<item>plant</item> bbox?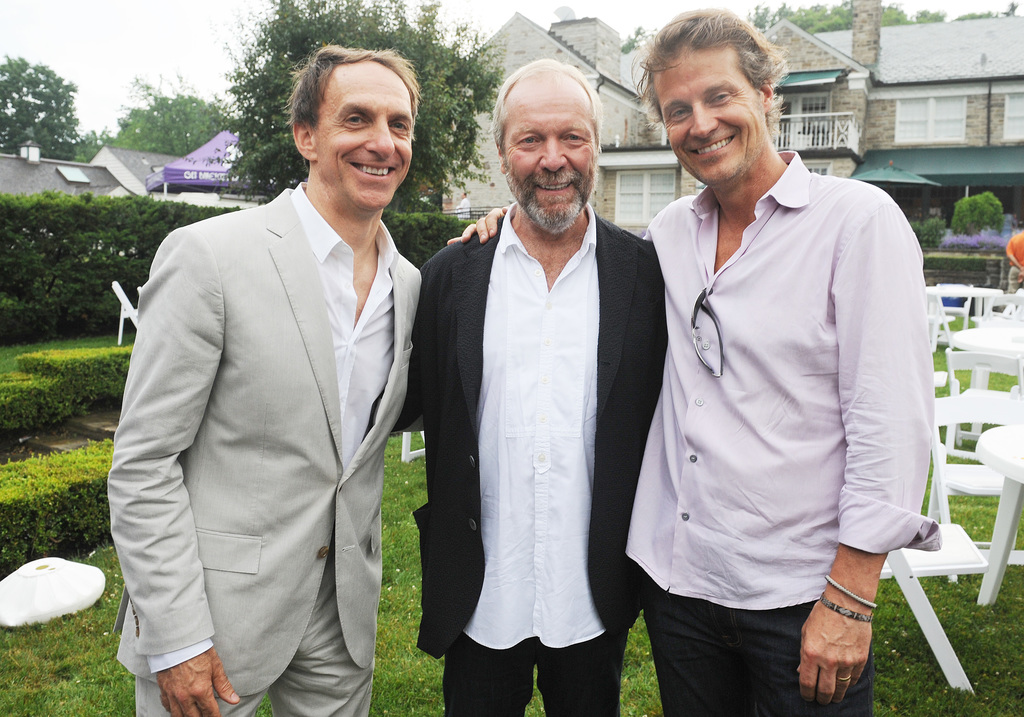
bbox=[869, 547, 1023, 716]
